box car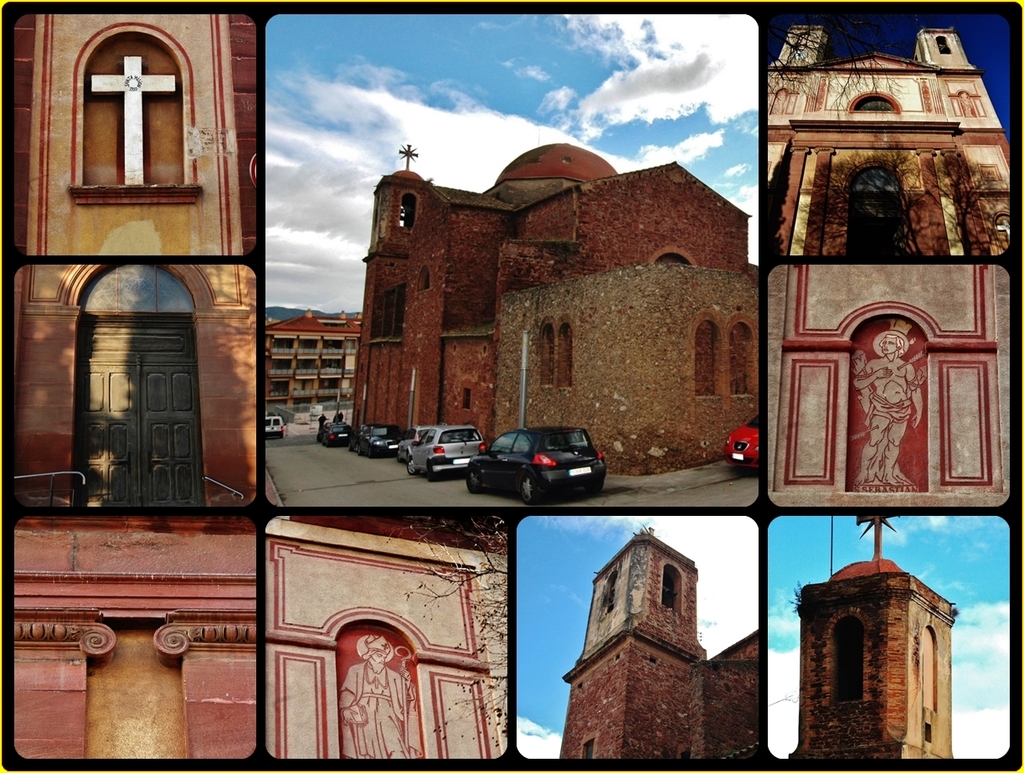
box(316, 417, 358, 445)
